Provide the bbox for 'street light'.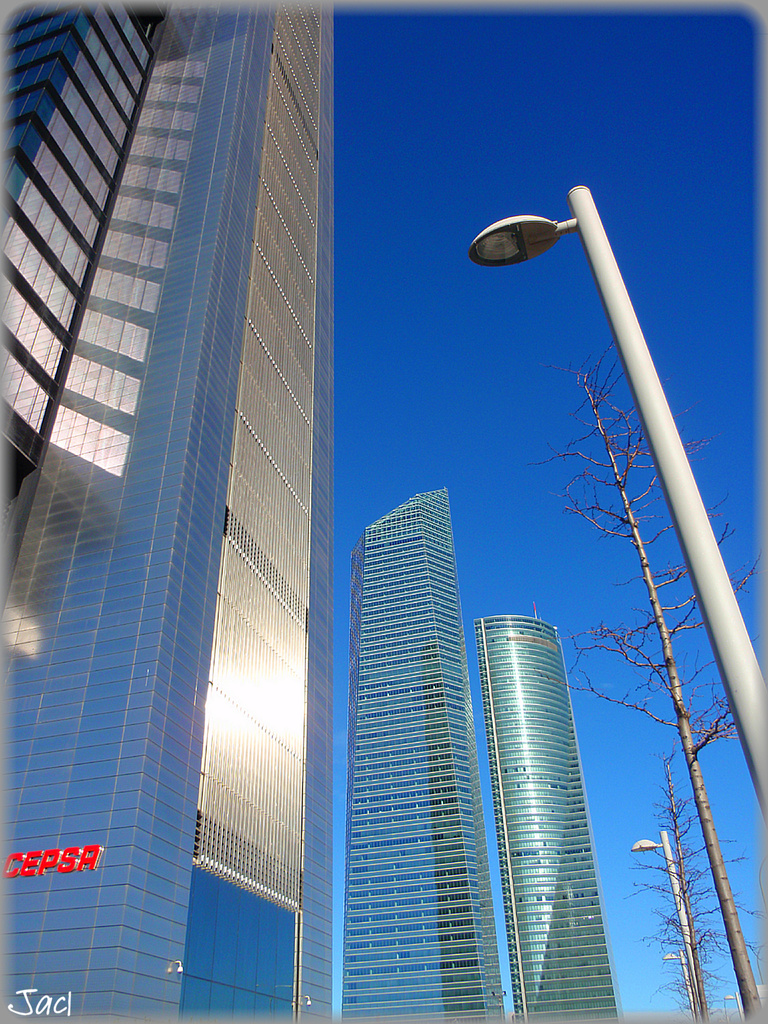
bbox(462, 183, 767, 826).
